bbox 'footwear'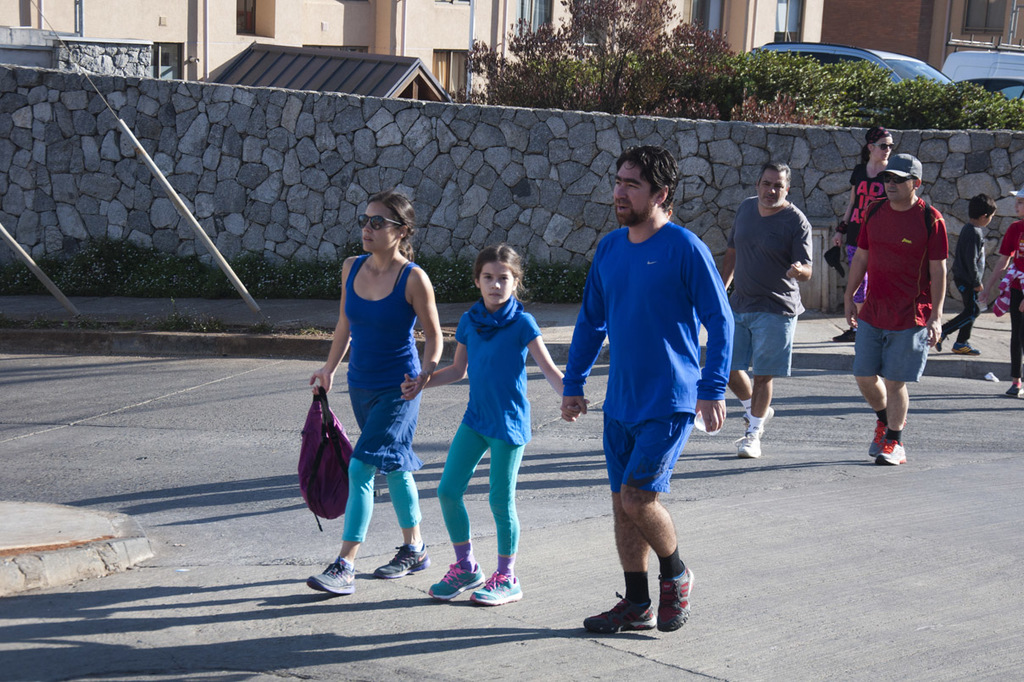
865:419:890:462
